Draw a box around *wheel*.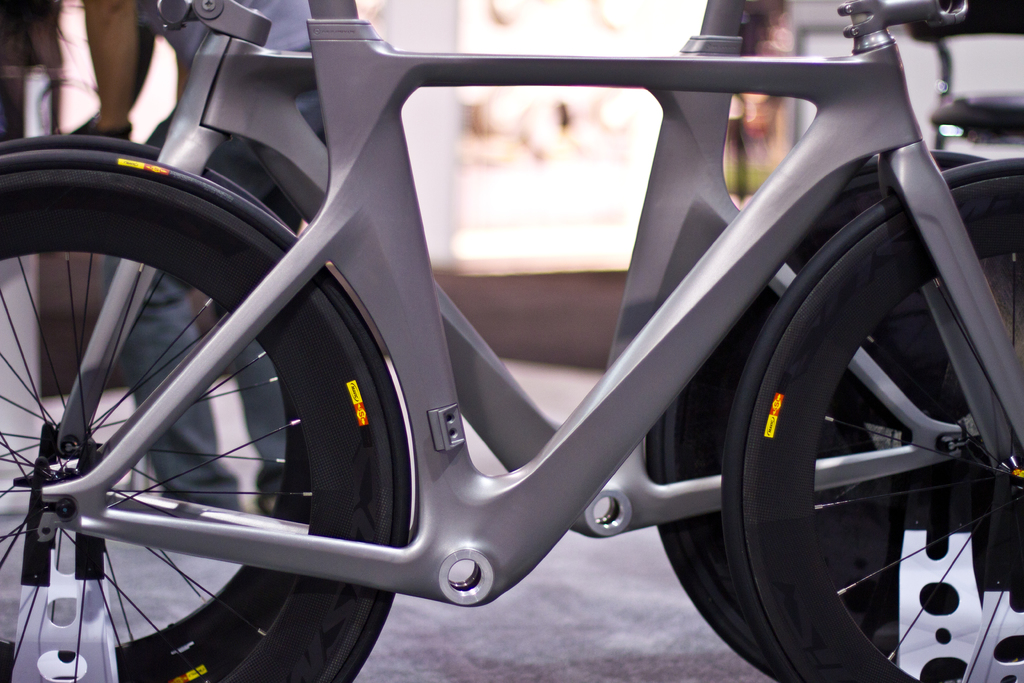
<region>641, 153, 990, 679</region>.
